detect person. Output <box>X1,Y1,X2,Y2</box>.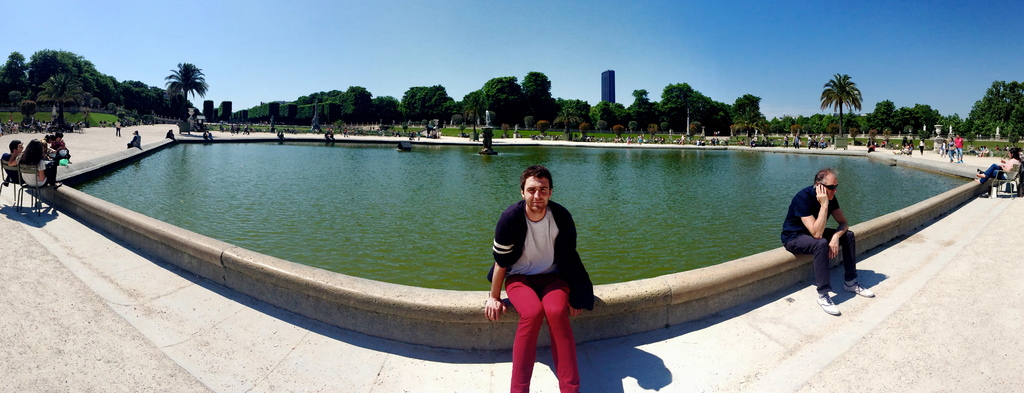
<box>490,166,596,392</box>.
